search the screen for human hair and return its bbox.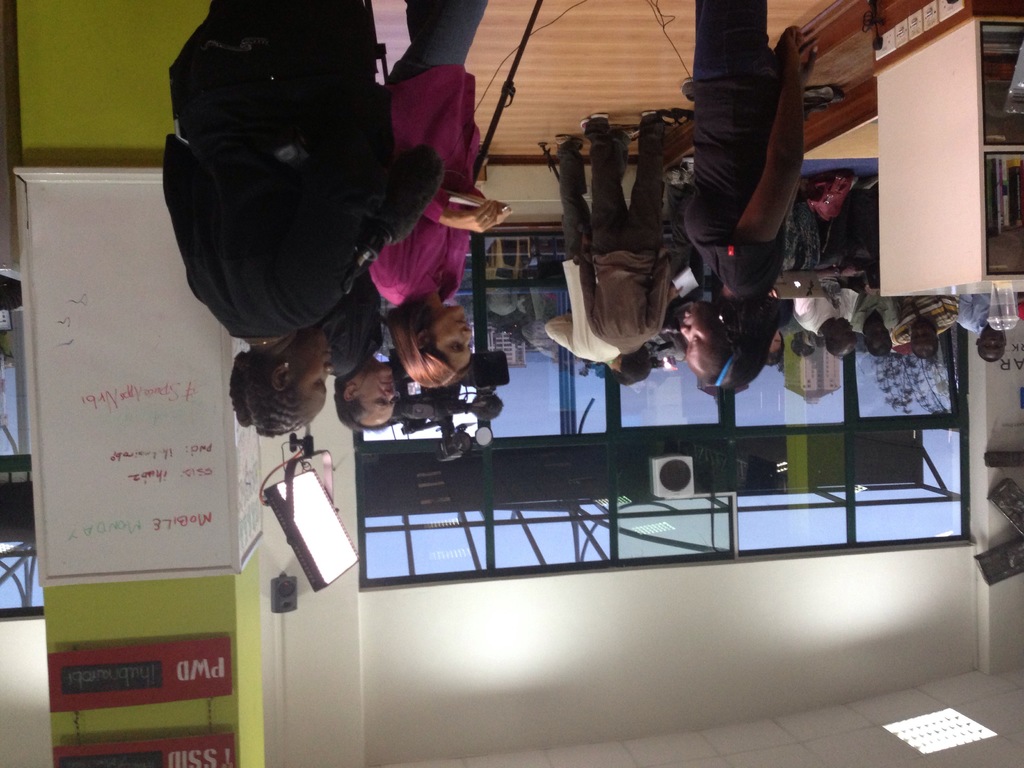
Found: {"left": 703, "top": 310, "right": 779, "bottom": 400}.
